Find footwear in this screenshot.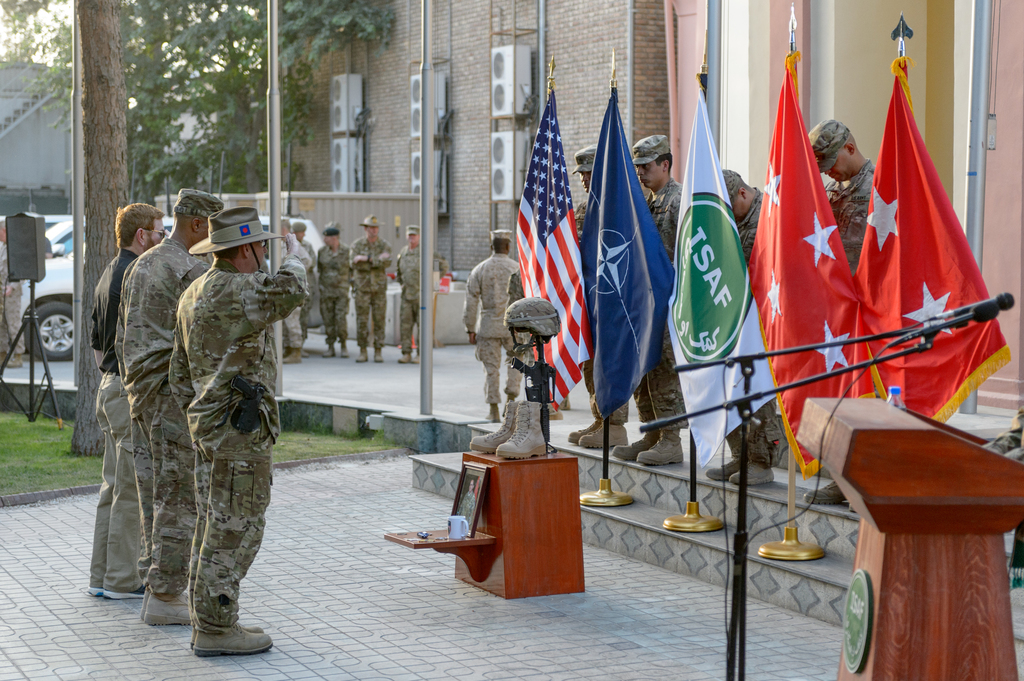
The bounding box for footwear is x1=109 y1=588 x2=155 y2=600.
